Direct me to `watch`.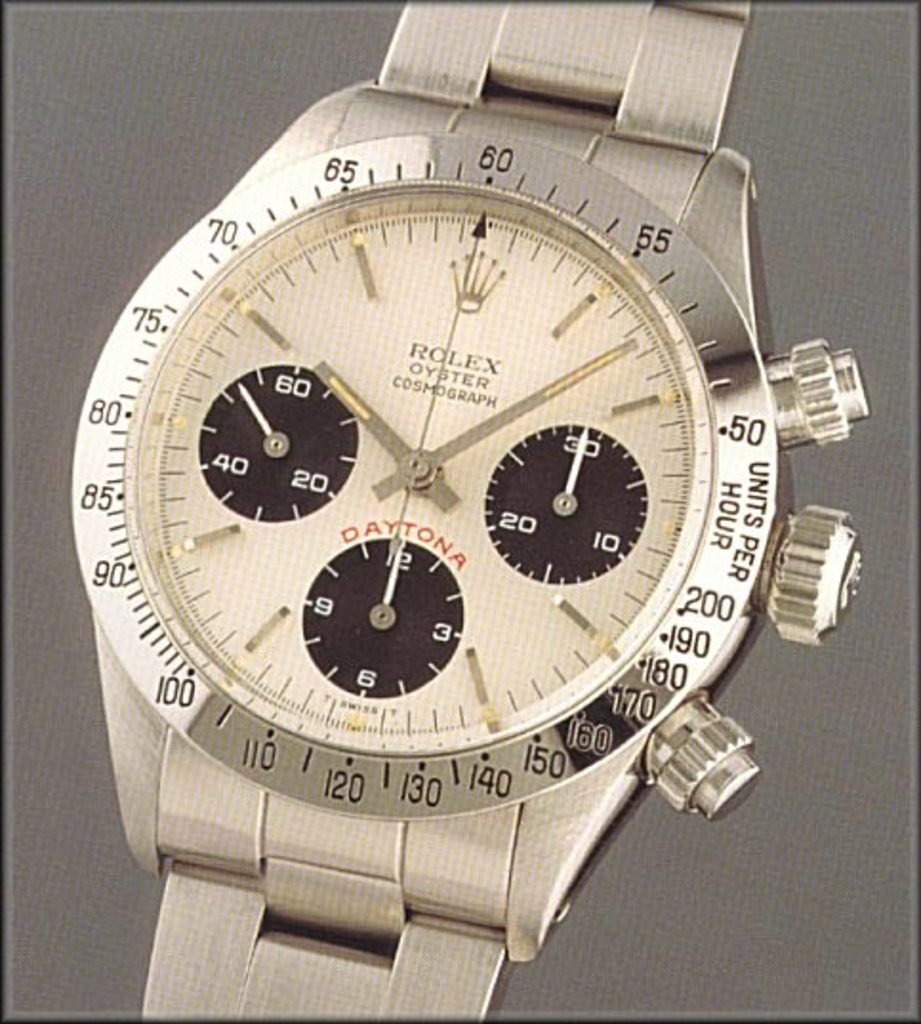
Direction: region(67, 0, 877, 1022).
